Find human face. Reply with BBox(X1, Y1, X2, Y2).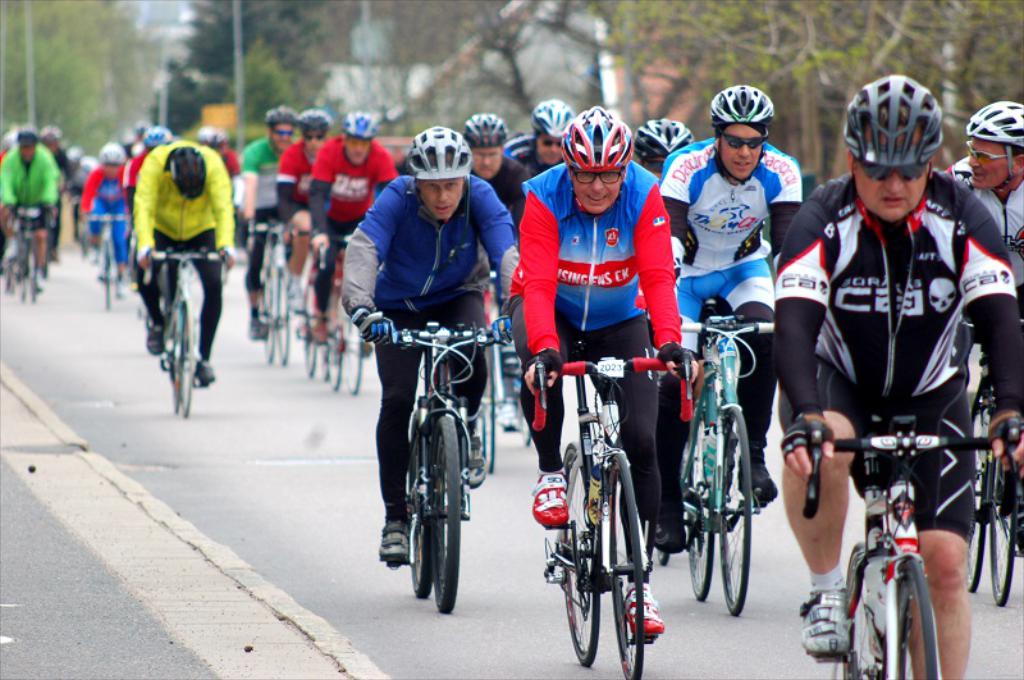
BBox(415, 173, 462, 224).
